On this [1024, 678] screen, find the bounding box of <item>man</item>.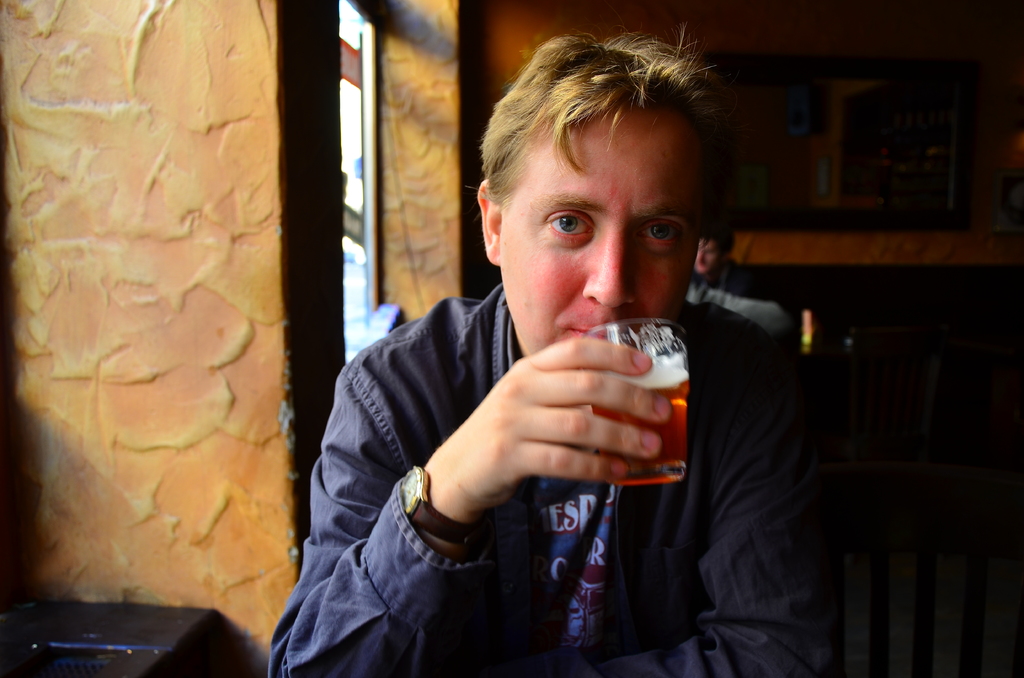
Bounding box: bbox=[261, 62, 824, 656].
